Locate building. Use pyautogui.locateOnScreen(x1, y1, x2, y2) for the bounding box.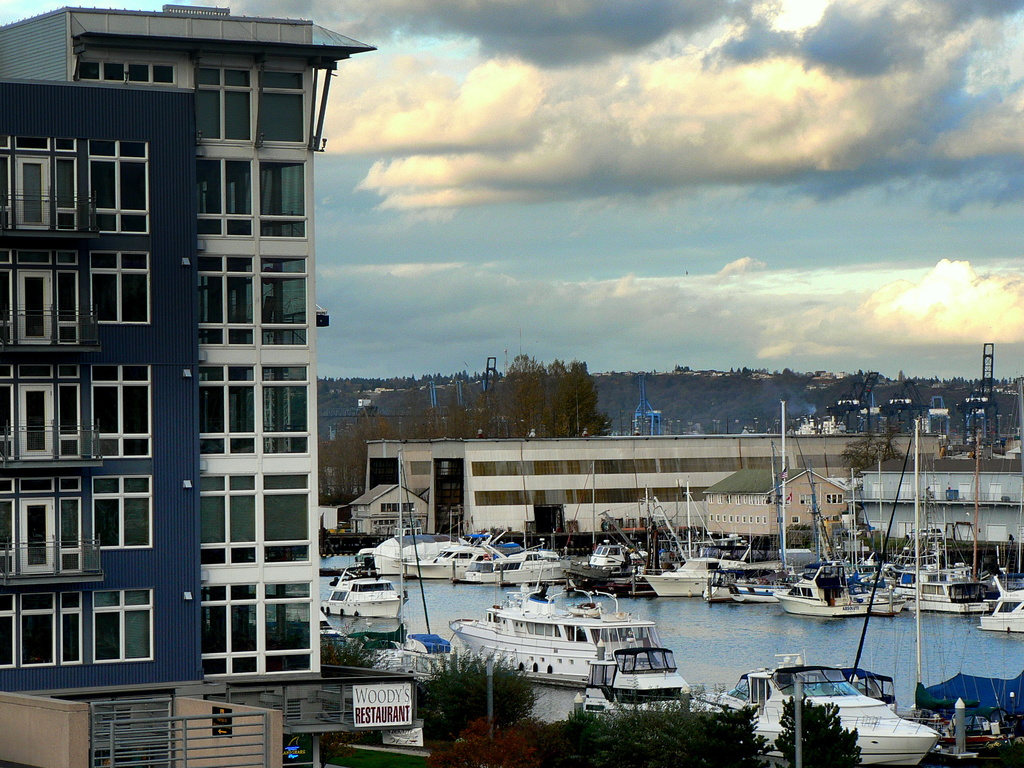
pyautogui.locateOnScreen(0, 4, 424, 765).
